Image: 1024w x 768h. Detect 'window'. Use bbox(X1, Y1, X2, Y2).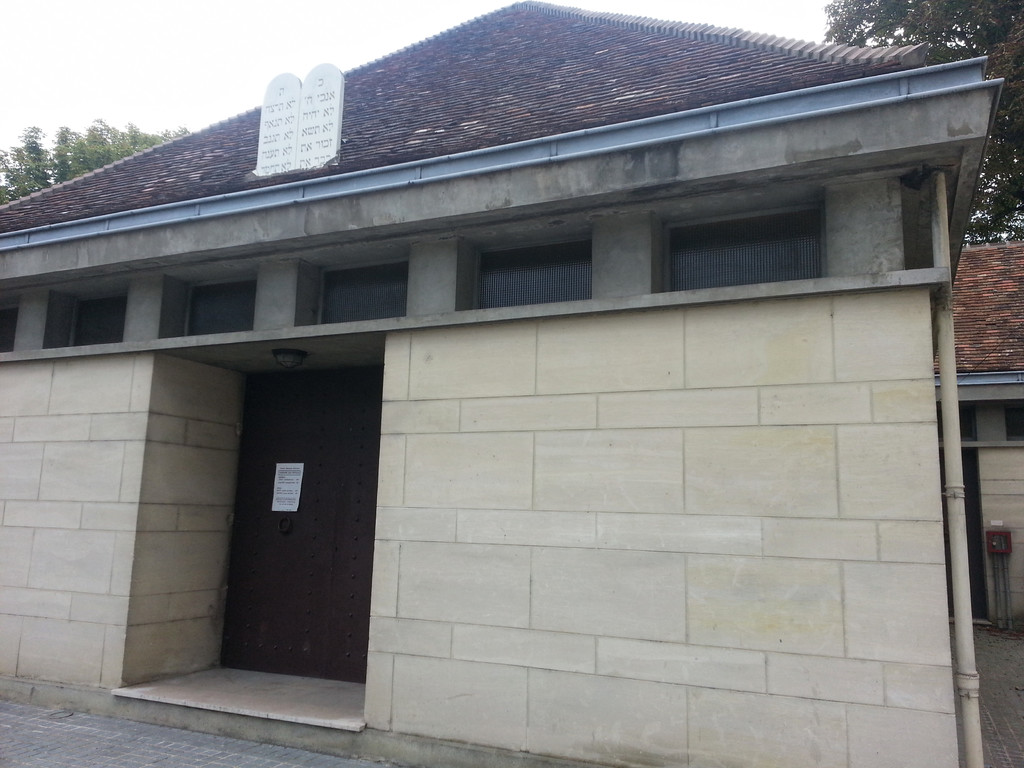
bbox(308, 253, 412, 319).
